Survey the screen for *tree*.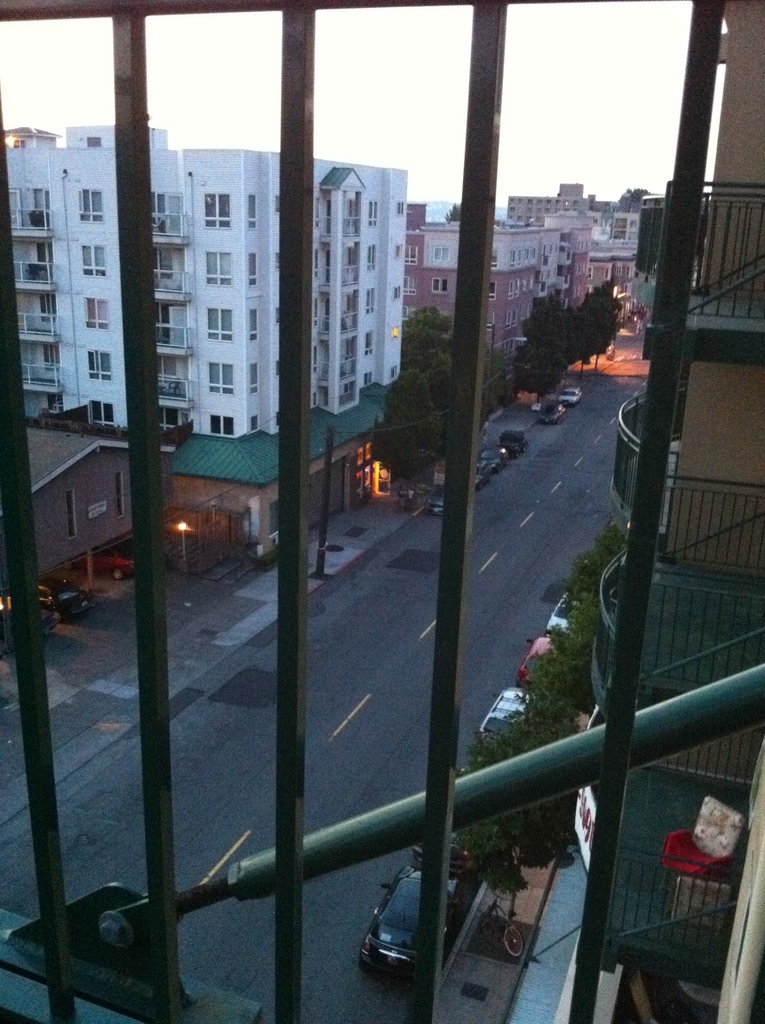
Survey found: bbox(399, 298, 458, 429).
